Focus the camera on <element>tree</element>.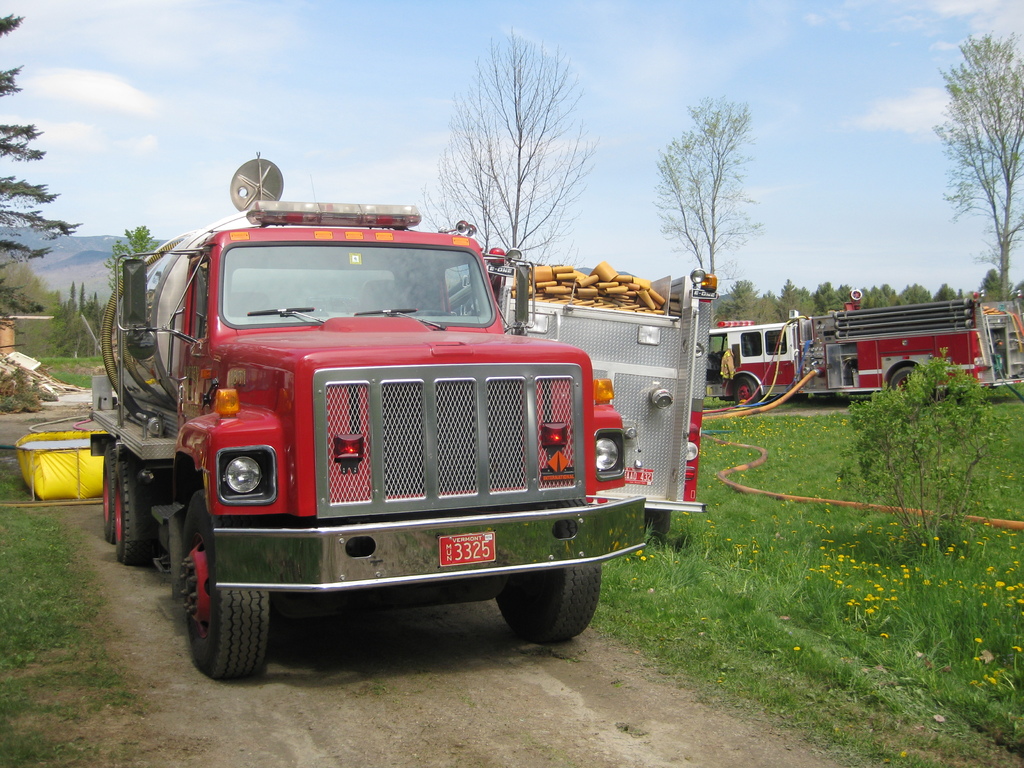
Focus region: <bbox>466, 29, 596, 262</bbox>.
